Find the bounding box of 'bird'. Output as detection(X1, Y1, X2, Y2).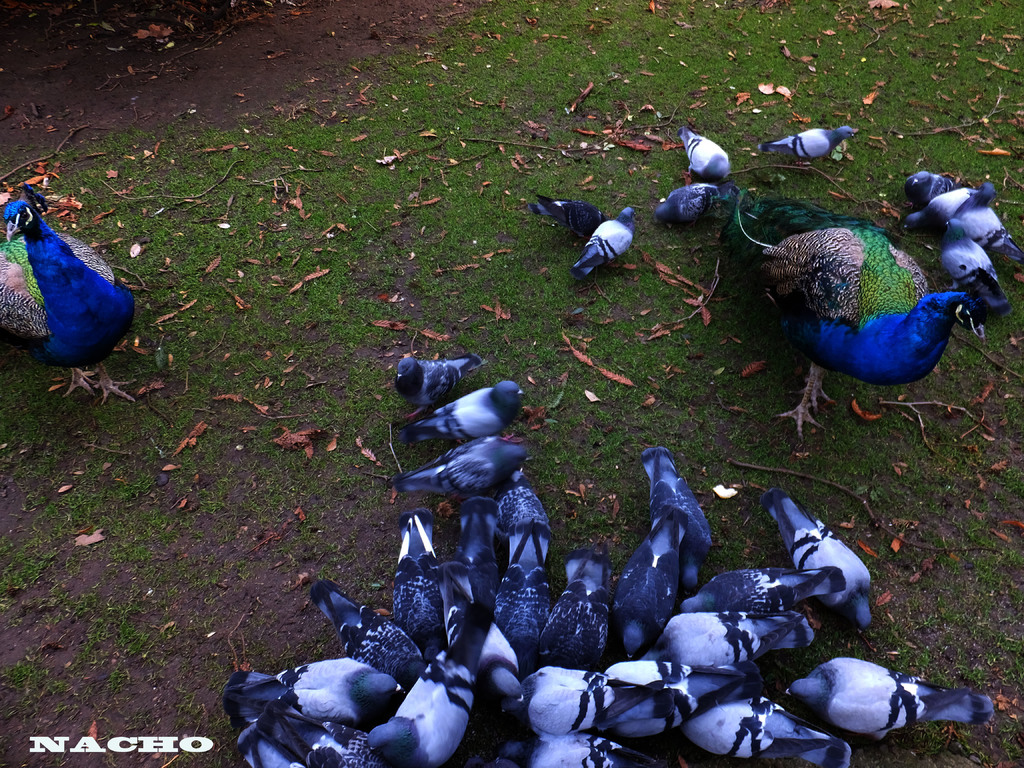
detection(431, 568, 535, 712).
